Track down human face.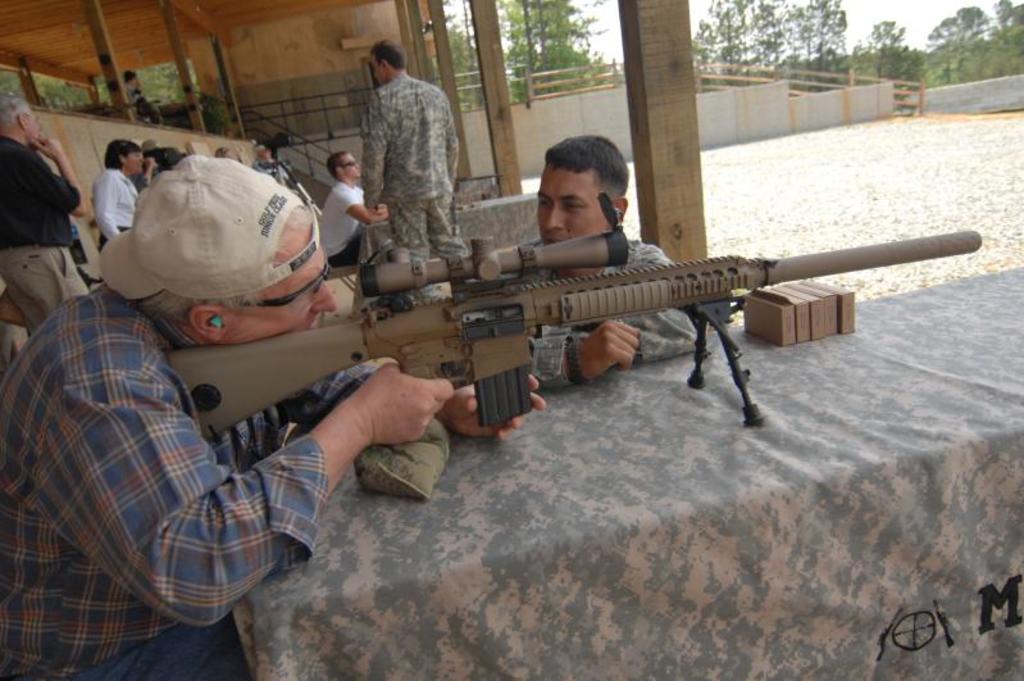
Tracked to bbox=(129, 149, 140, 168).
